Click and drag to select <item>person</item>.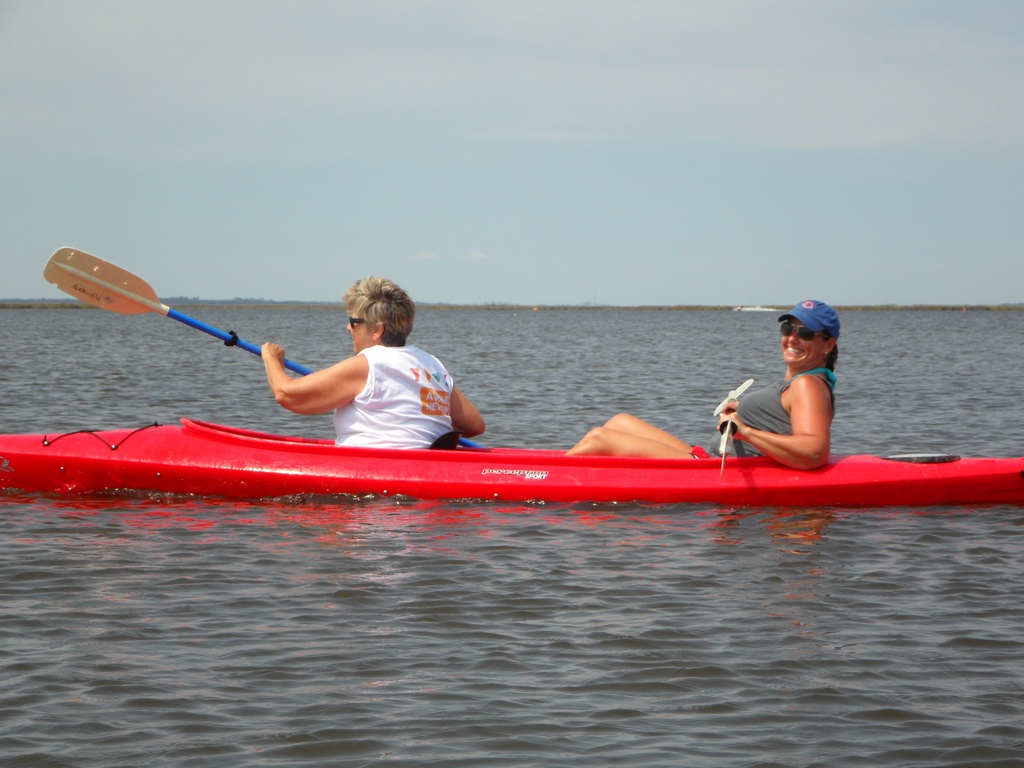
Selection: box(255, 272, 487, 474).
